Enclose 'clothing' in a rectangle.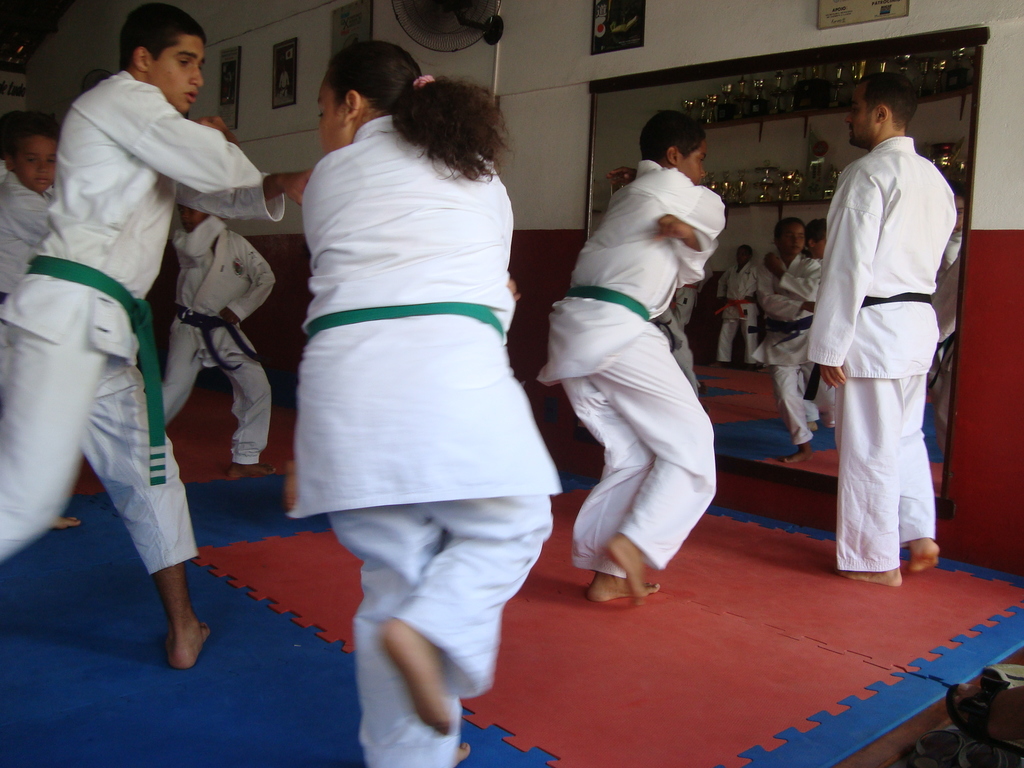
<bbox>678, 254, 711, 330</bbox>.
